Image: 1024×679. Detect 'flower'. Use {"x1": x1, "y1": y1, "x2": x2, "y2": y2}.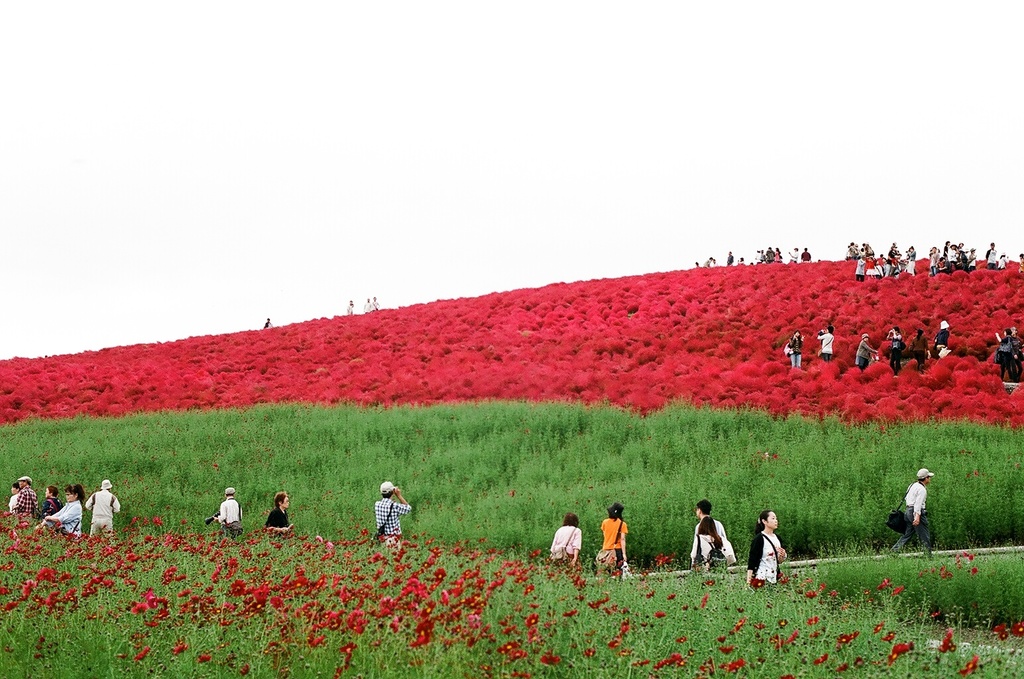
{"x1": 874, "y1": 617, "x2": 887, "y2": 633}.
